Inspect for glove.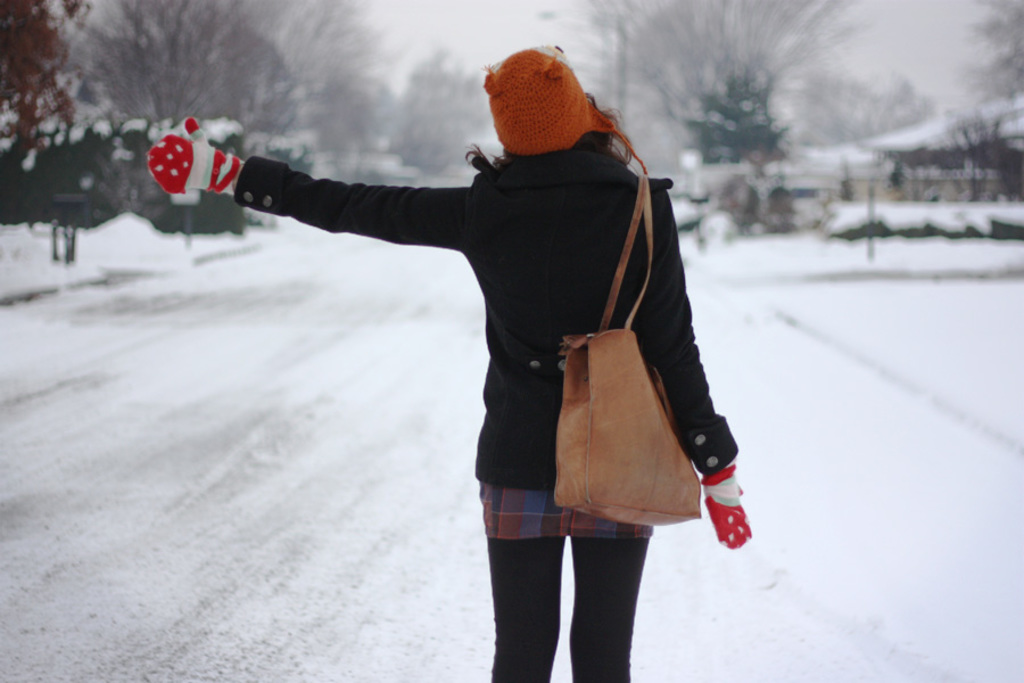
Inspection: crop(141, 112, 256, 208).
